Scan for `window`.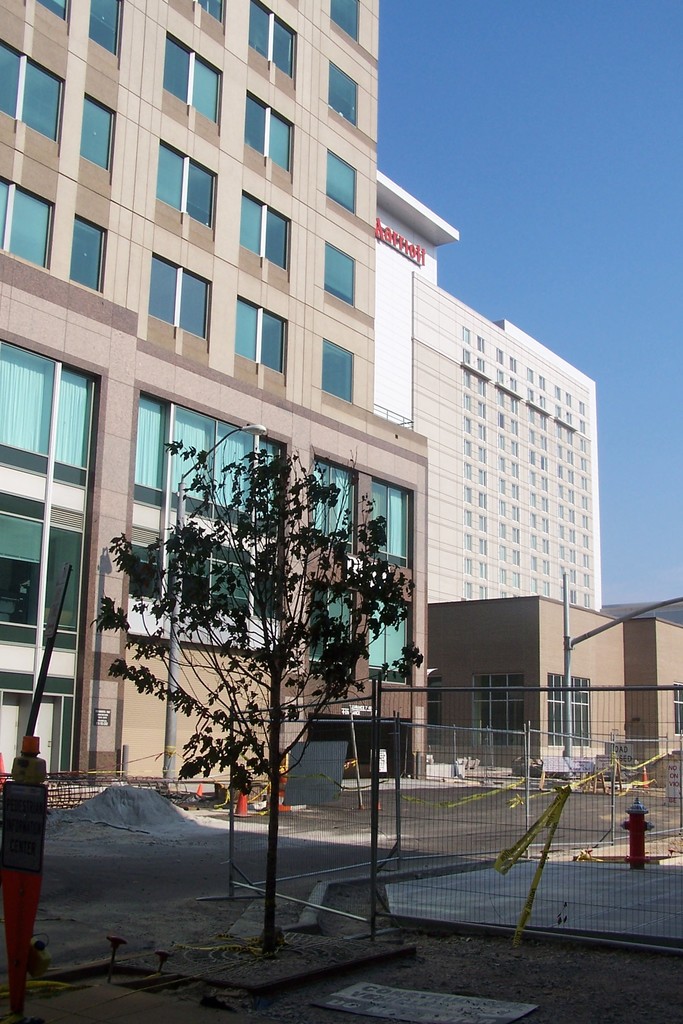
Scan result: 323 244 354 310.
